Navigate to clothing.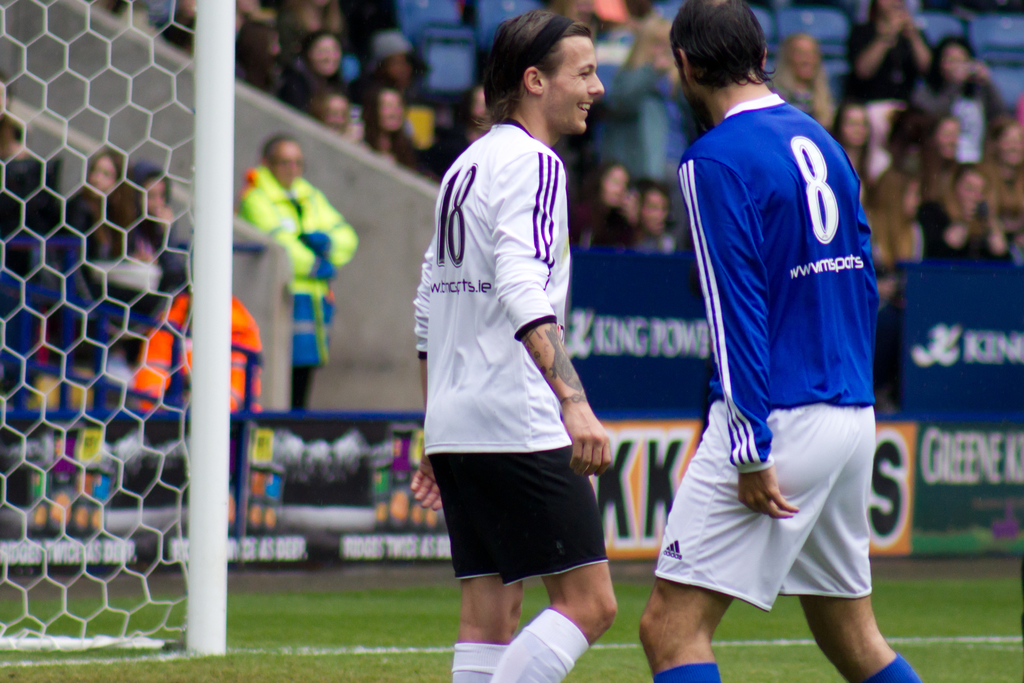
Navigation target: 129,292,264,461.
